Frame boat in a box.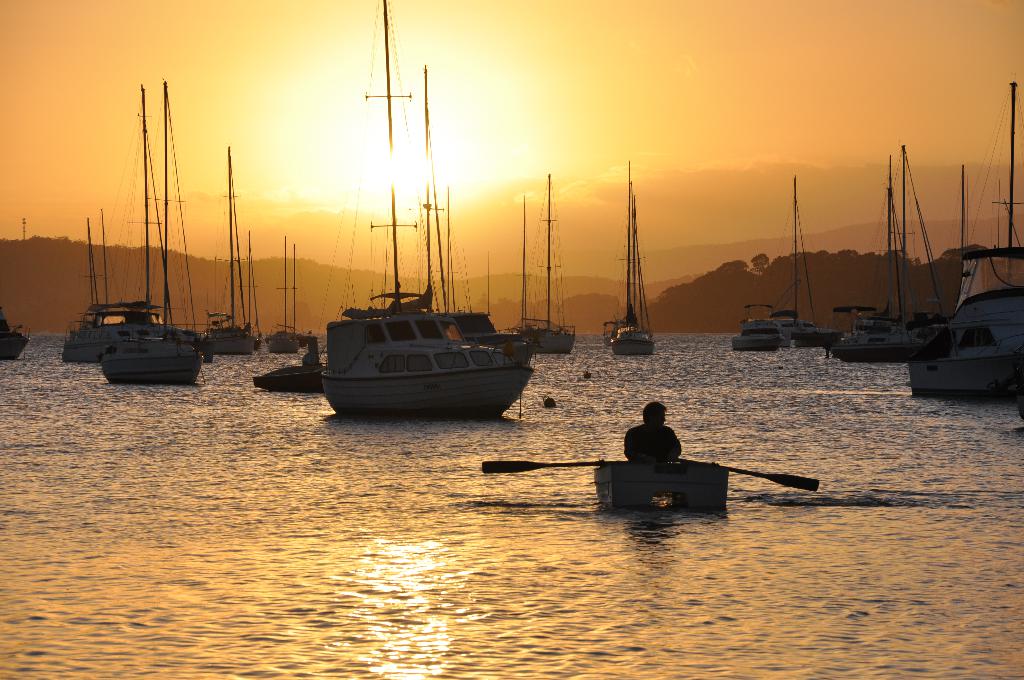
(599,182,657,352).
